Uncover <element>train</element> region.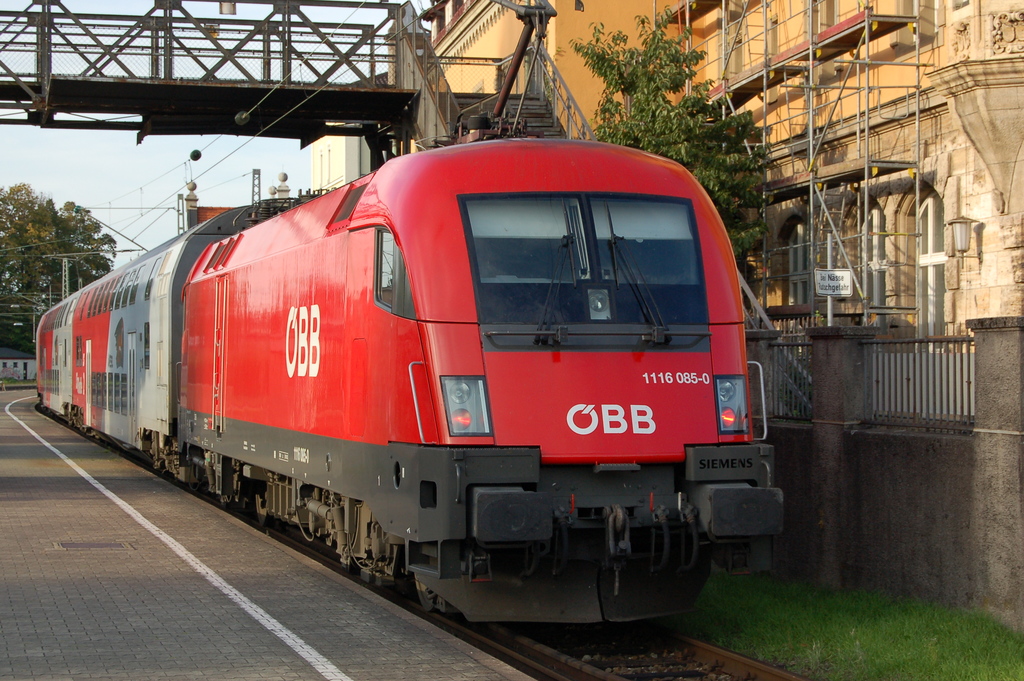
Uncovered: 29:0:790:652.
